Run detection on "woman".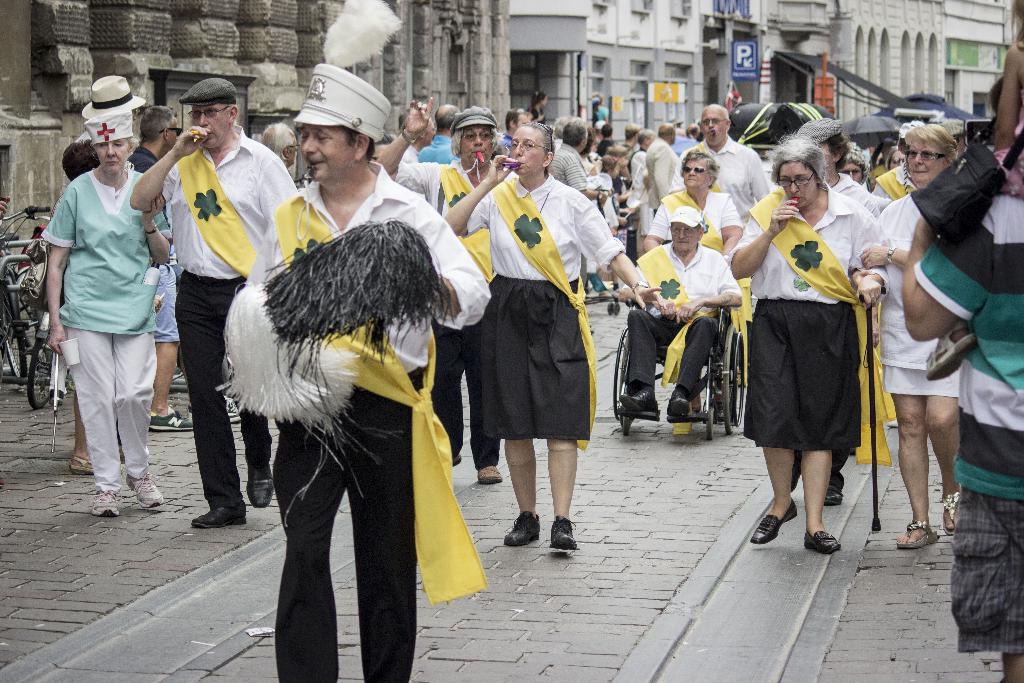
Result: [722,132,888,555].
